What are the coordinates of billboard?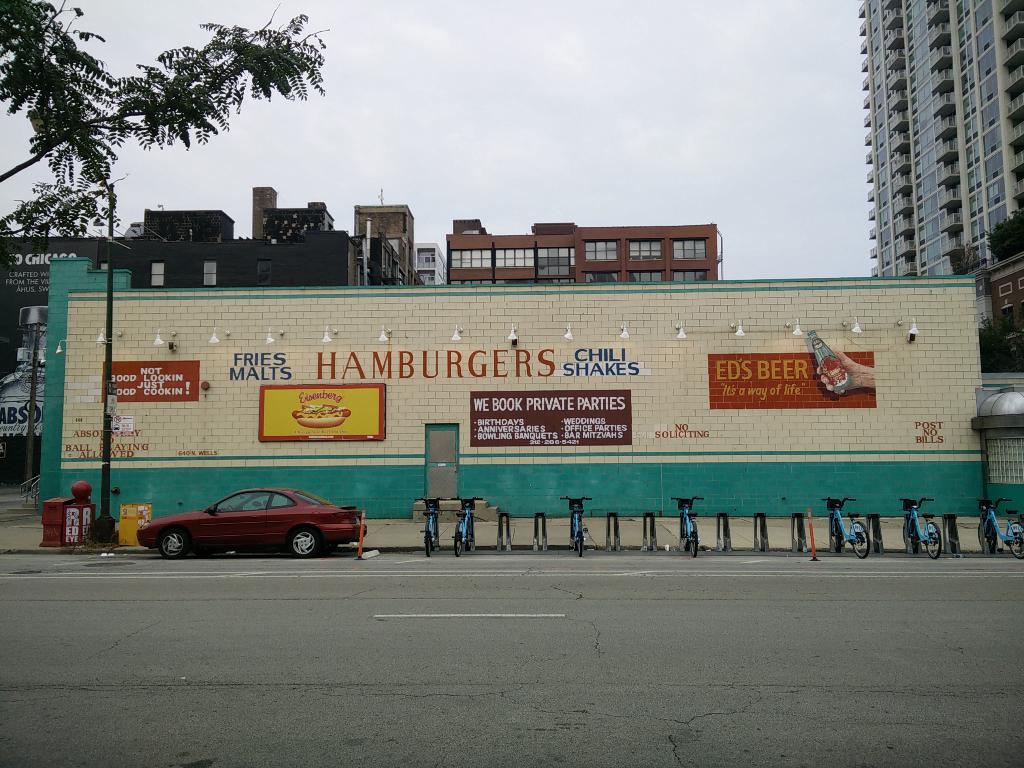
x1=104, y1=359, x2=199, y2=399.
